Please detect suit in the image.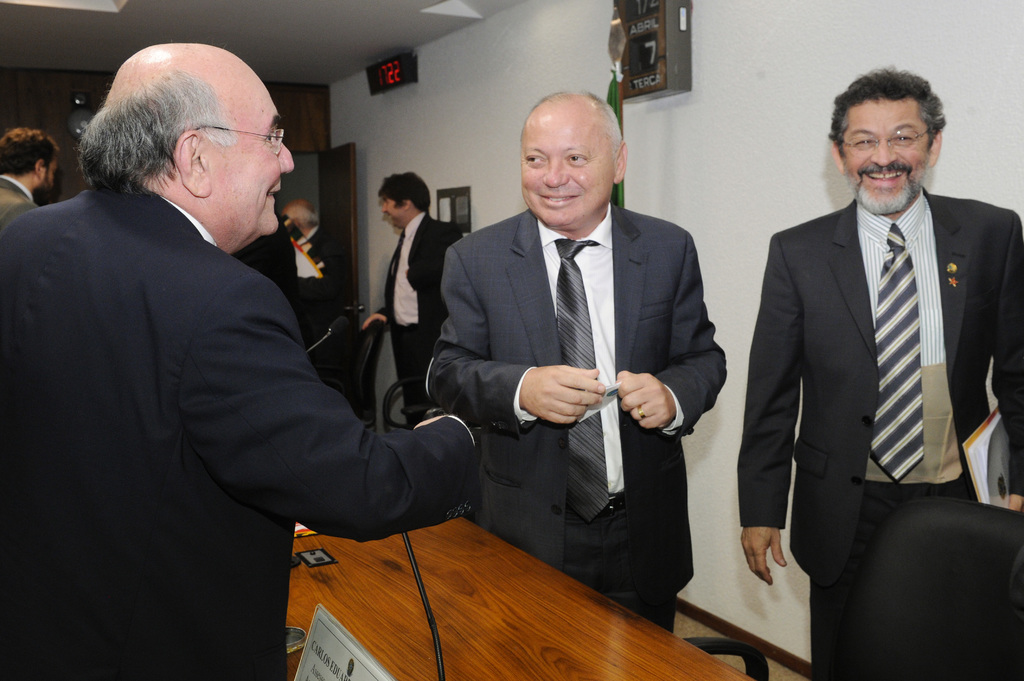
x1=297, y1=224, x2=335, y2=284.
